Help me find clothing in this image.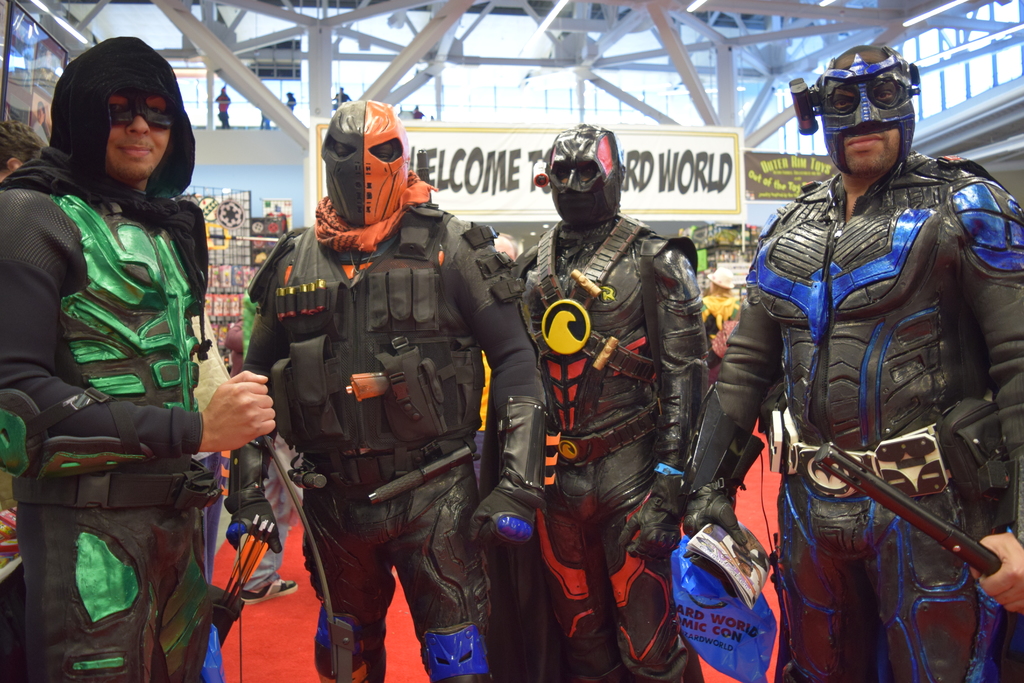
Found it: 686:147:1017:682.
